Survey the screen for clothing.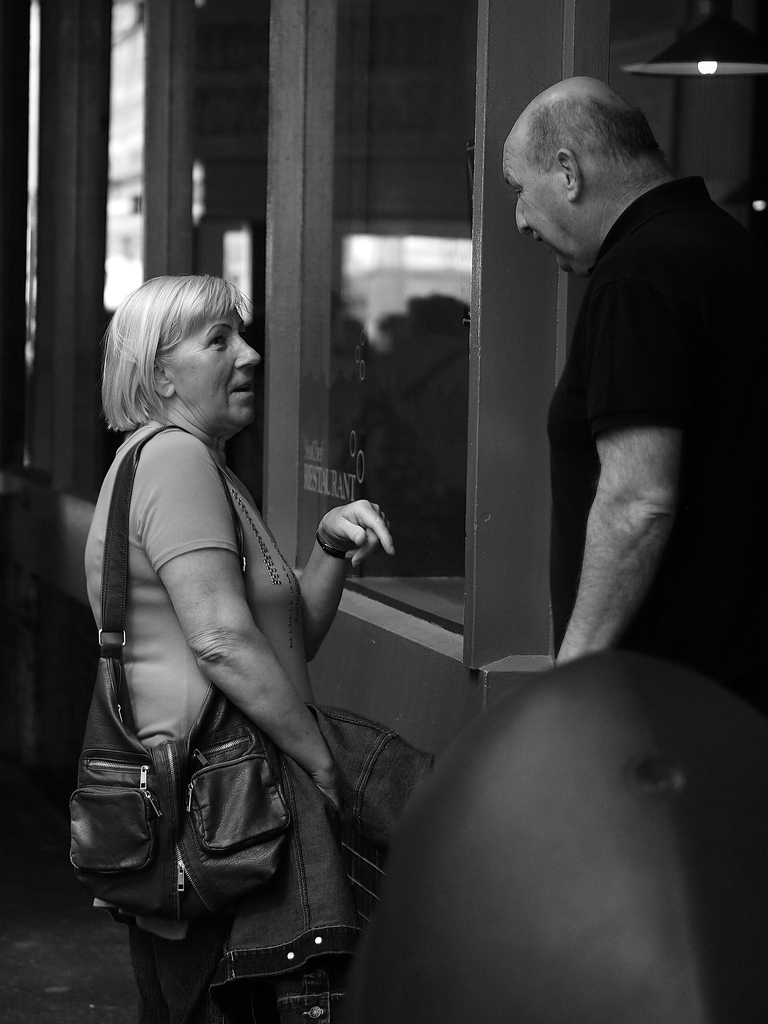
Survey found: [500, 147, 738, 691].
